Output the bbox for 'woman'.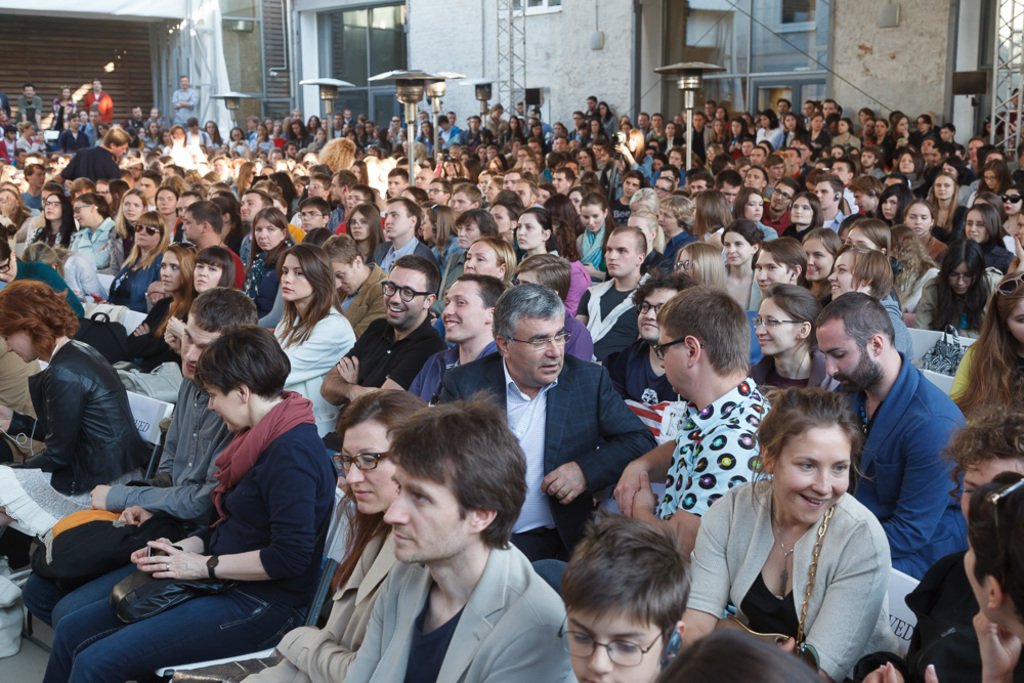
0:191:31:264.
